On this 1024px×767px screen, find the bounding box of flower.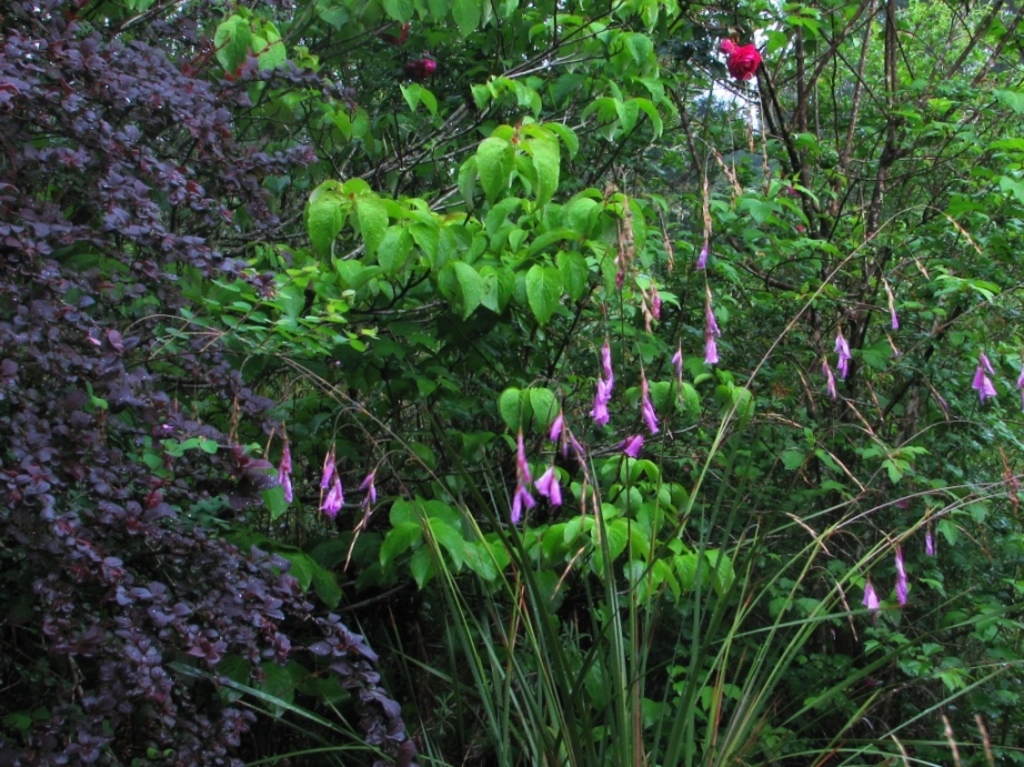
Bounding box: Rect(513, 491, 534, 536).
